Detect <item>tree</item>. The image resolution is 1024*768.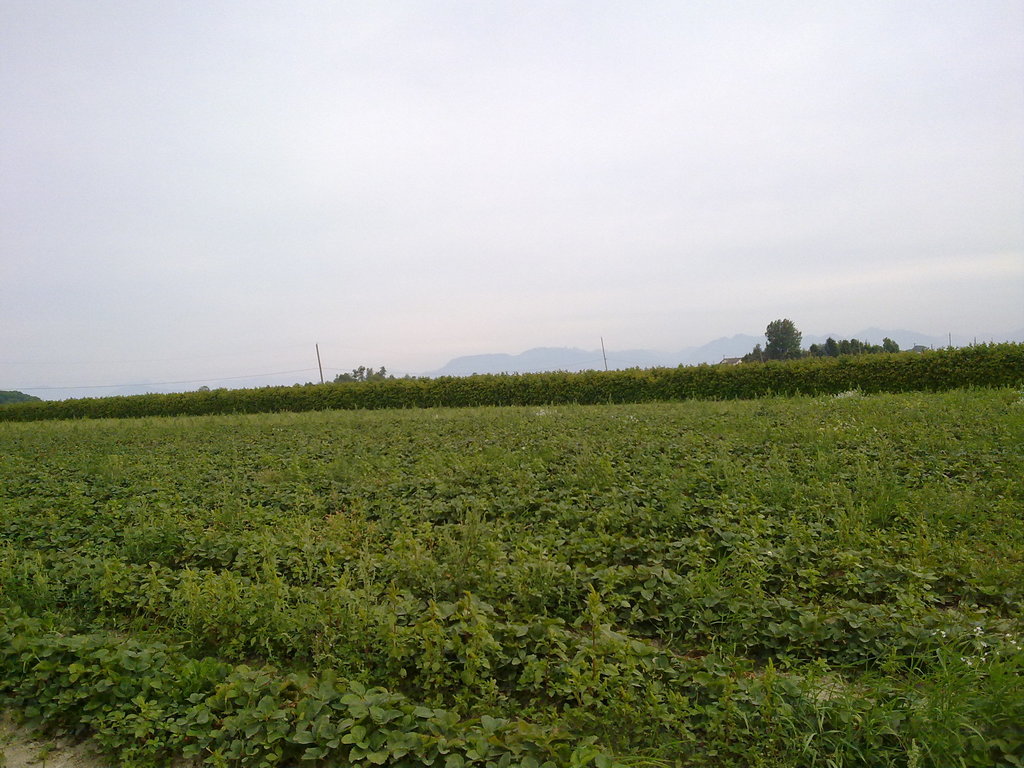
{"x1": 797, "y1": 331, "x2": 921, "y2": 373}.
